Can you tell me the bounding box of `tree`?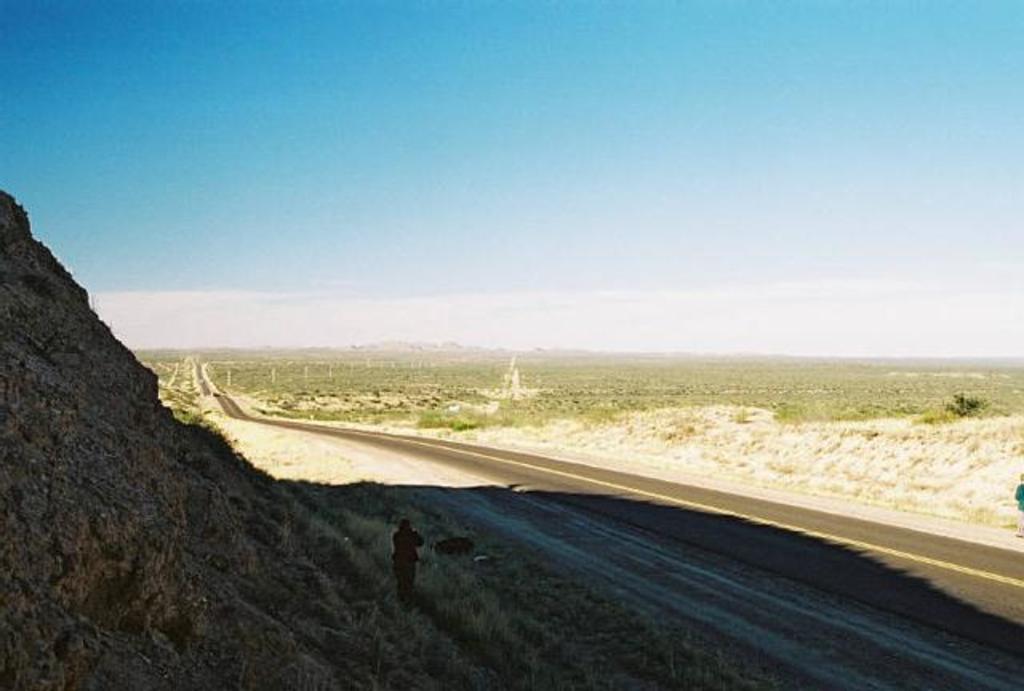
l=941, t=389, r=990, b=419.
